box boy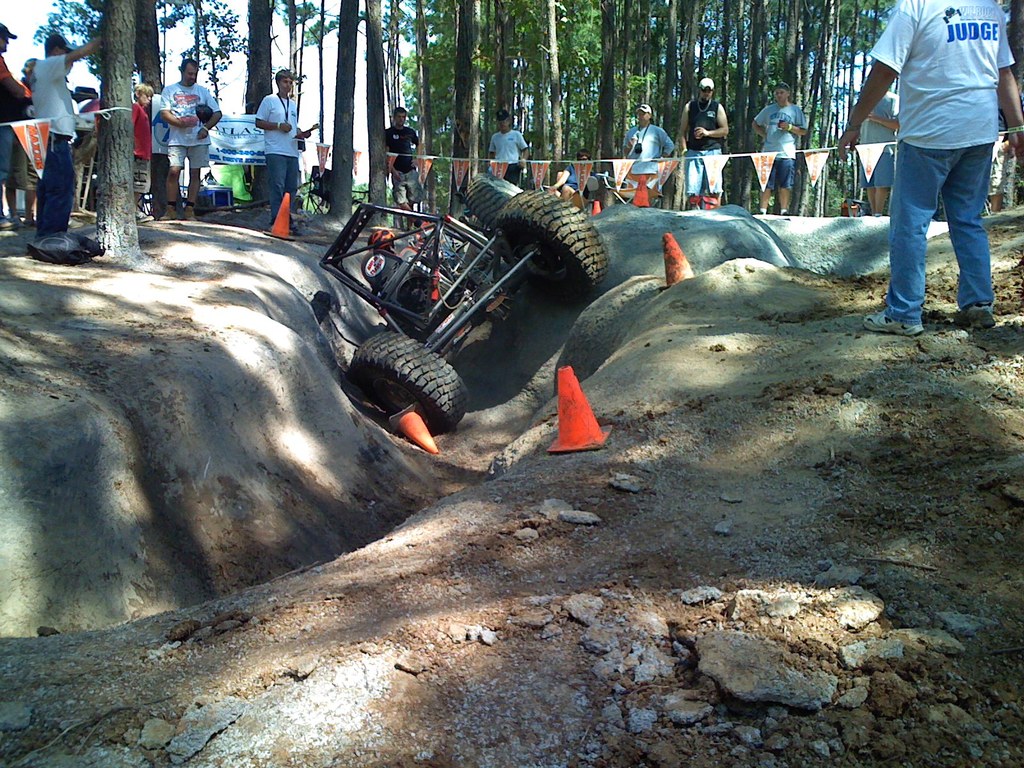
pyautogui.locateOnScreen(492, 110, 531, 187)
